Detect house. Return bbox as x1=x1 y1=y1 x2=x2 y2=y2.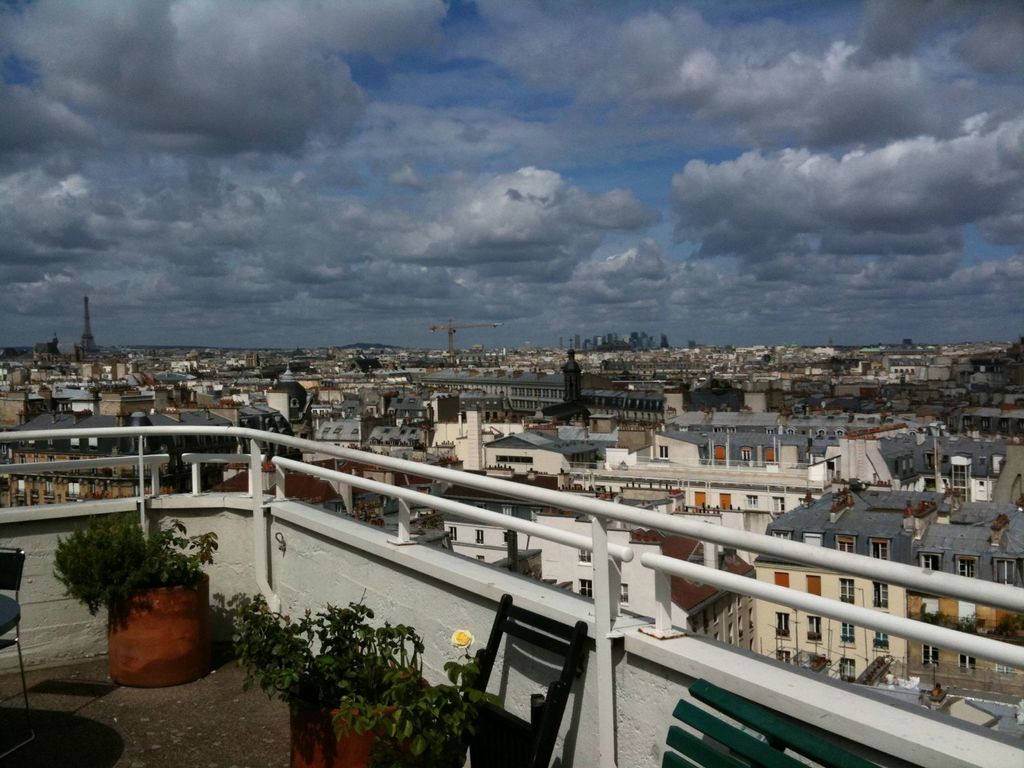
x1=29 y1=339 x2=60 y2=368.
